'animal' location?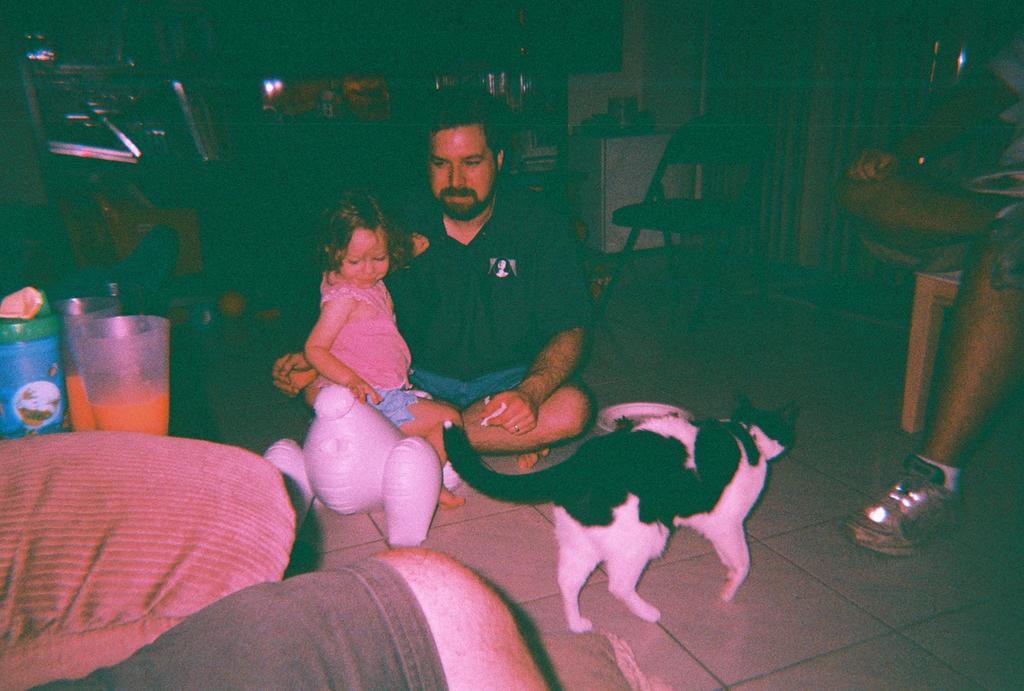
{"left": 264, "top": 383, "right": 474, "bottom": 557}
